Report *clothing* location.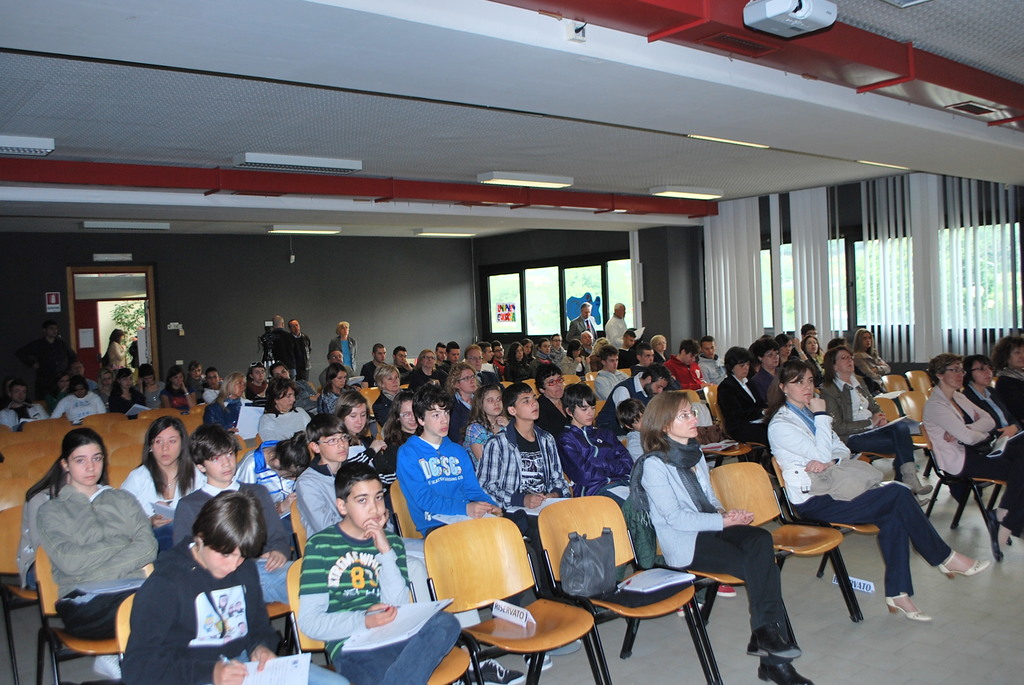
Report: 299 514 458 684.
